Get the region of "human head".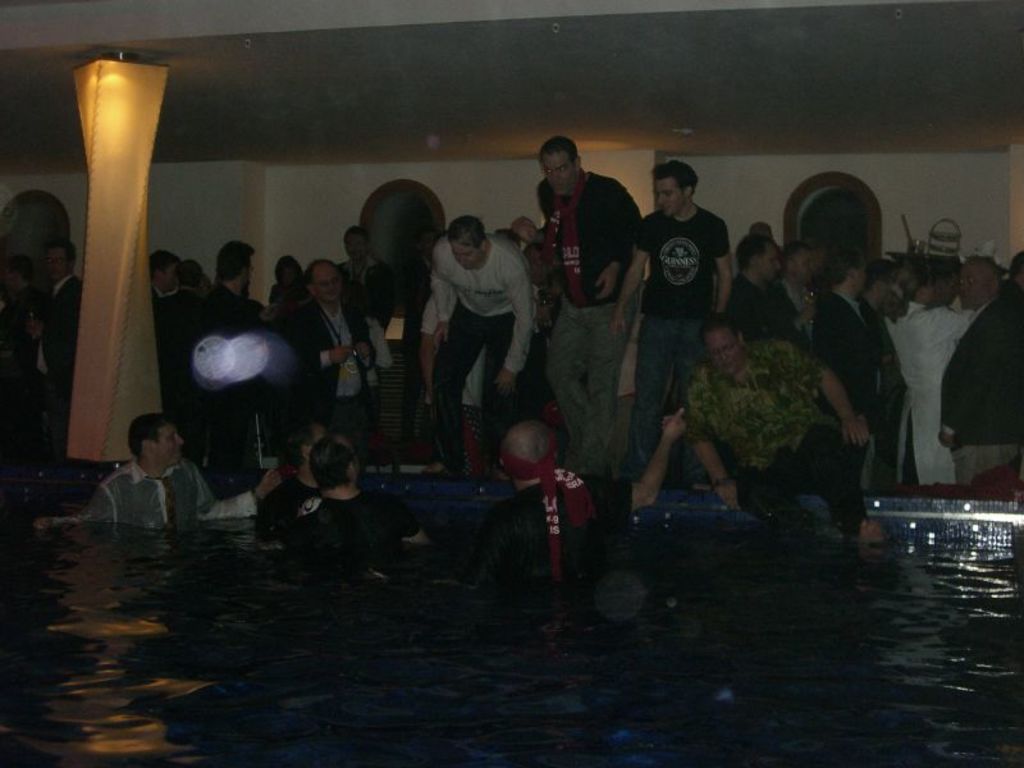
x1=123 y1=411 x2=184 y2=466.
